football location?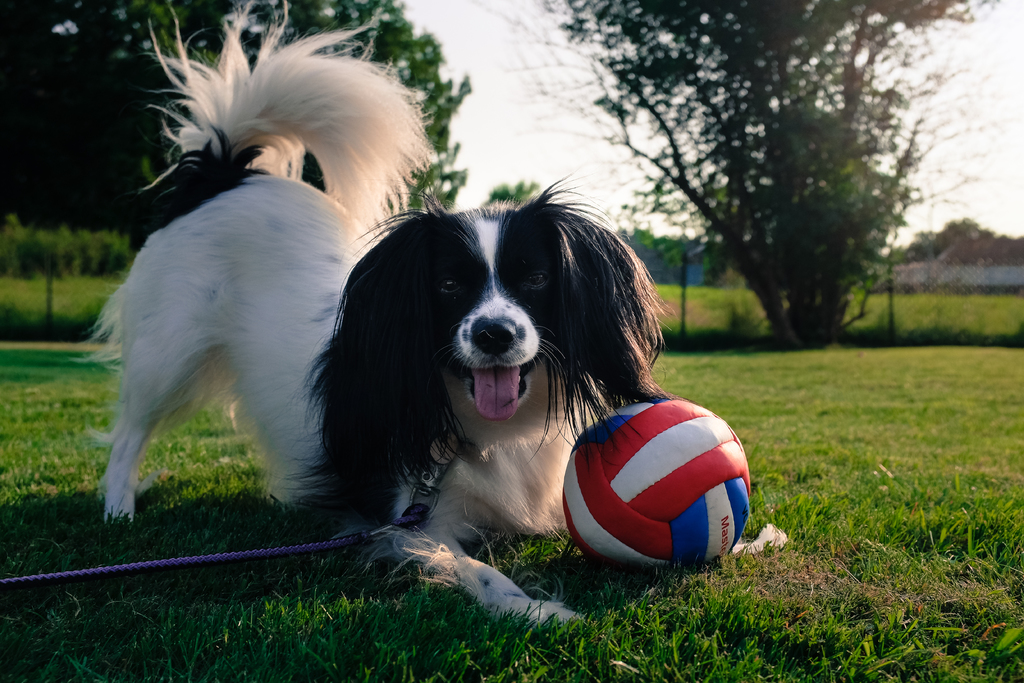
(x1=565, y1=394, x2=753, y2=577)
